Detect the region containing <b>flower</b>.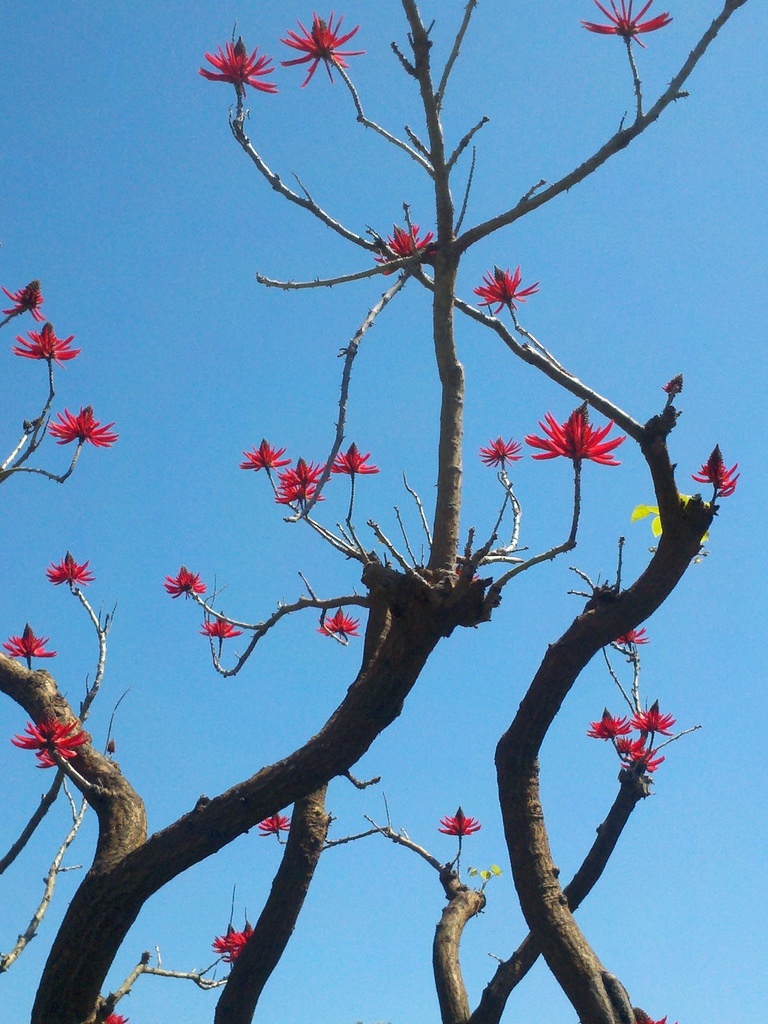
<bbox>16, 317, 90, 370</bbox>.
